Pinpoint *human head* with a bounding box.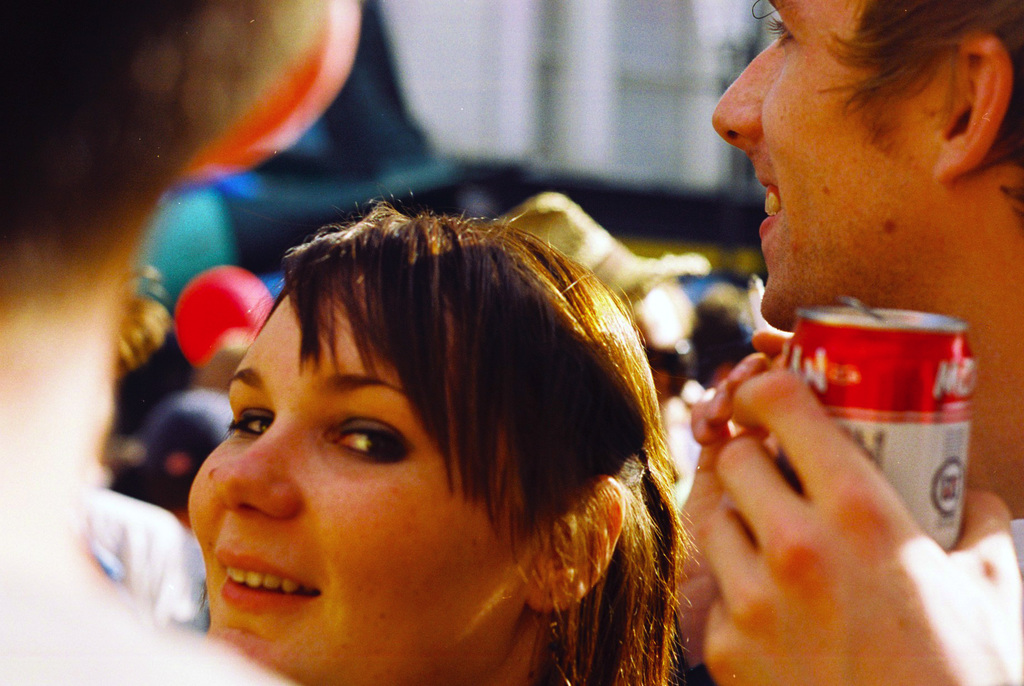
0:0:356:231.
